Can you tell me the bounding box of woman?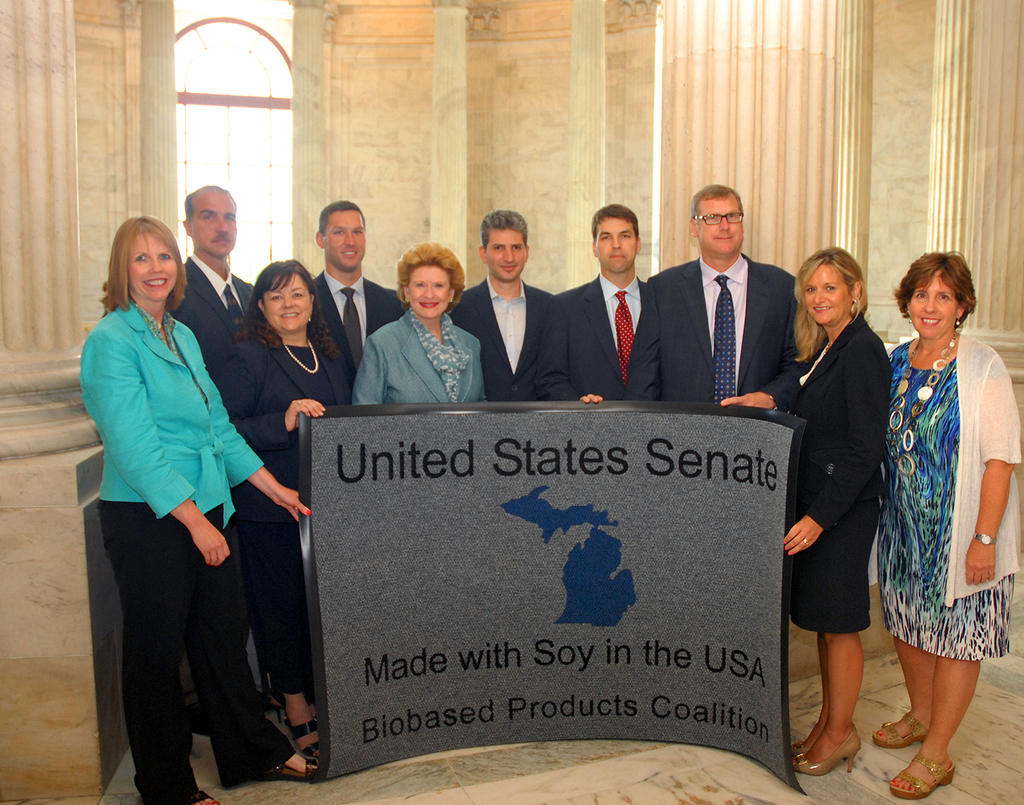
locate(353, 240, 490, 405).
